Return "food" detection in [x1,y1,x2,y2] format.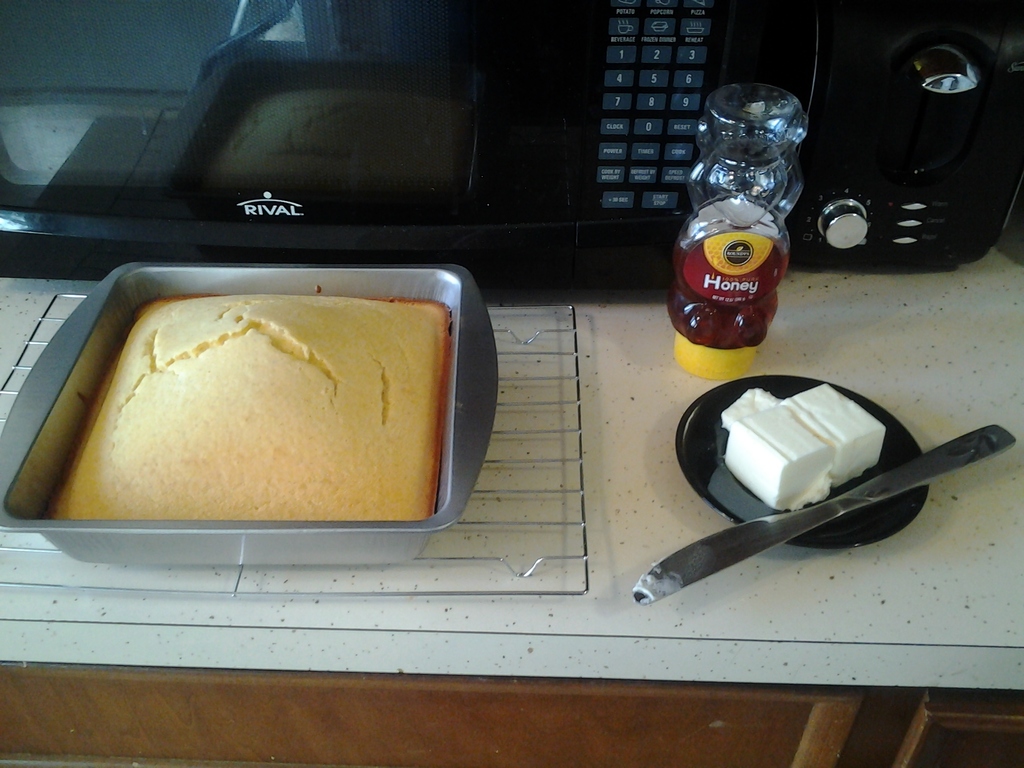
[783,381,886,490].
